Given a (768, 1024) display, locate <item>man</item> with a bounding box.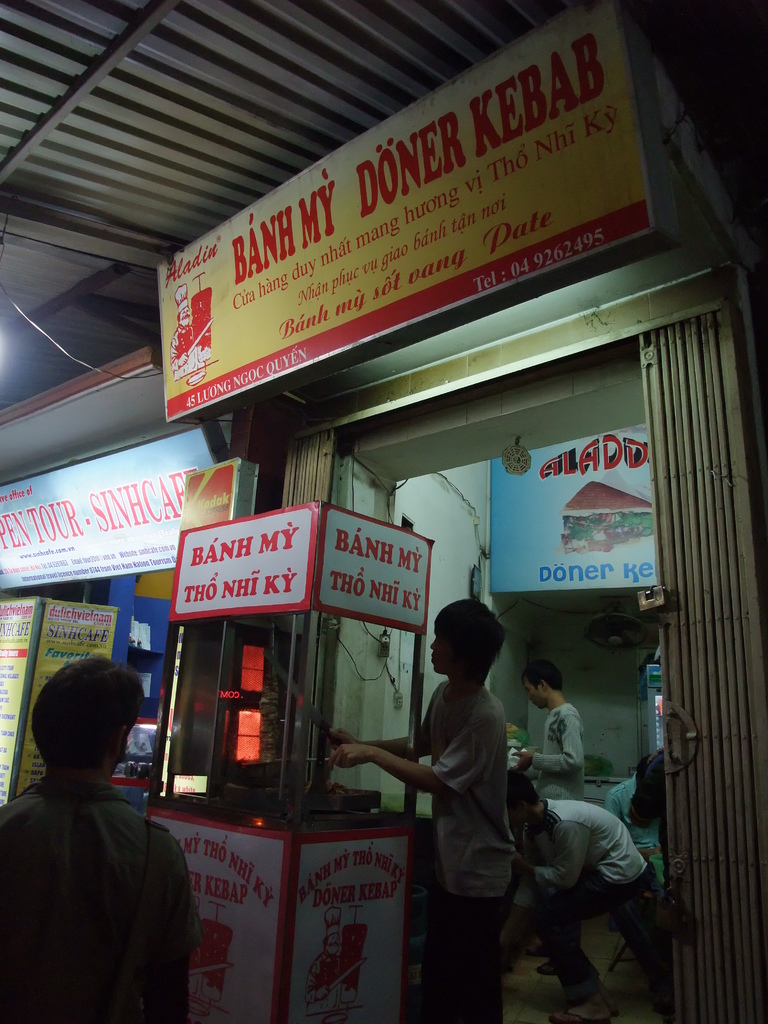
Located: 504, 766, 662, 1023.
